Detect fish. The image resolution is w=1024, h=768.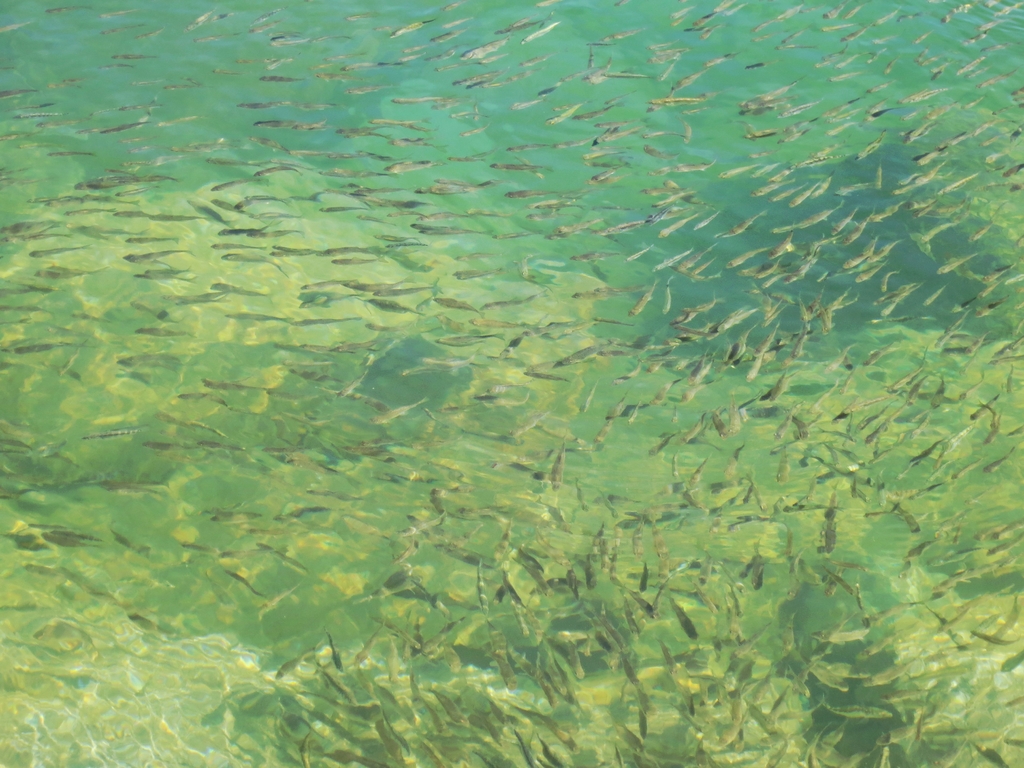
[224, 566, 265, 596].
